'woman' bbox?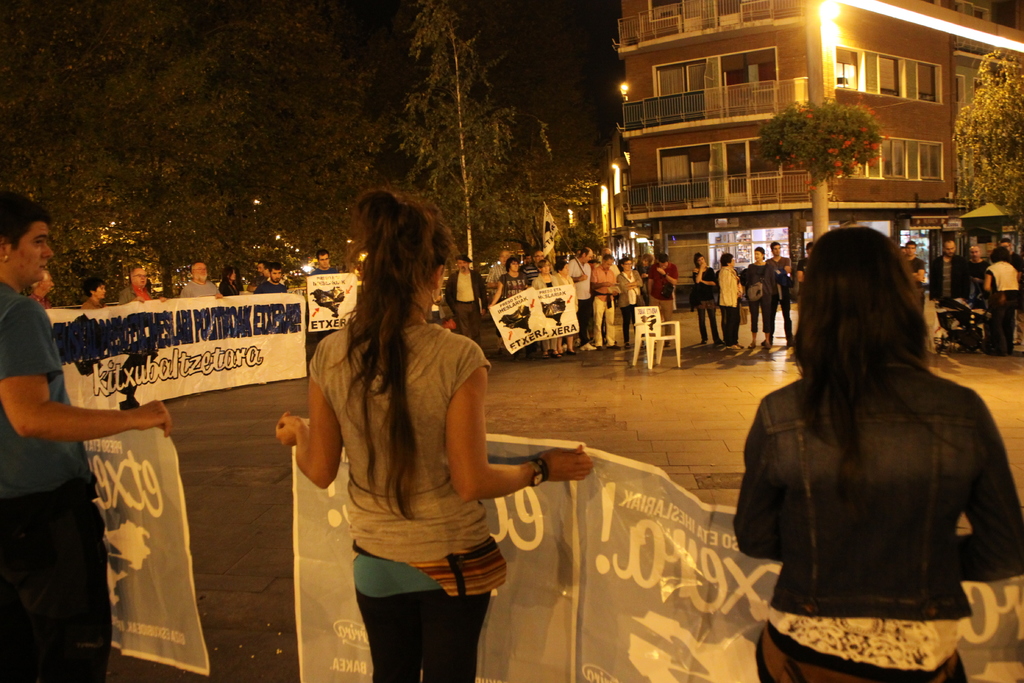
x1=554, y1=261, x2=582, y2=358
